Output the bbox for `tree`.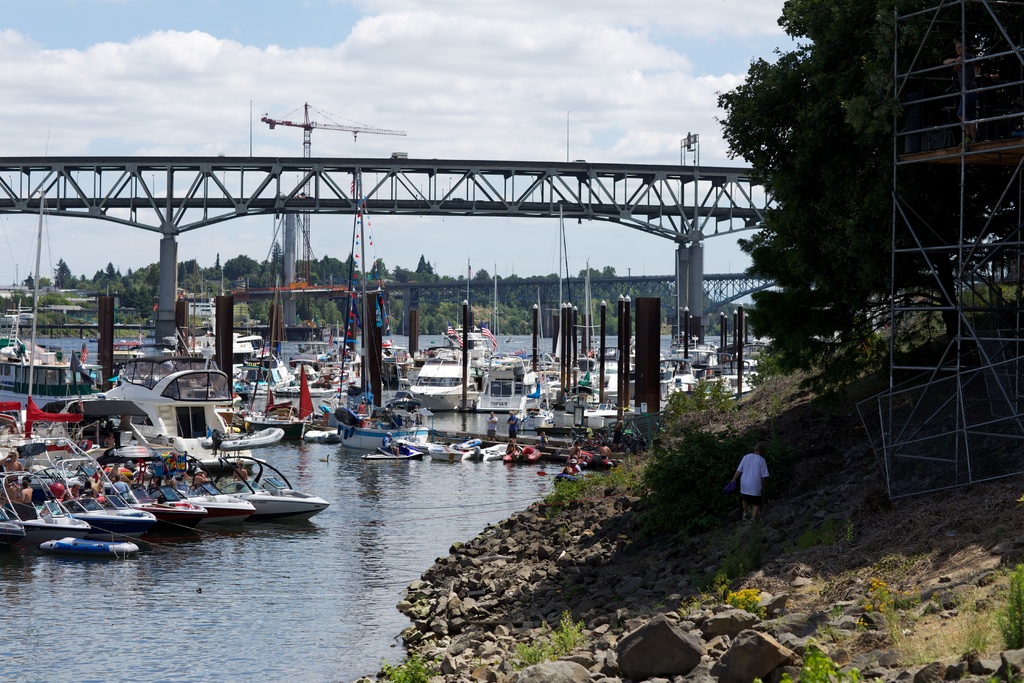
740,40,920,433.
